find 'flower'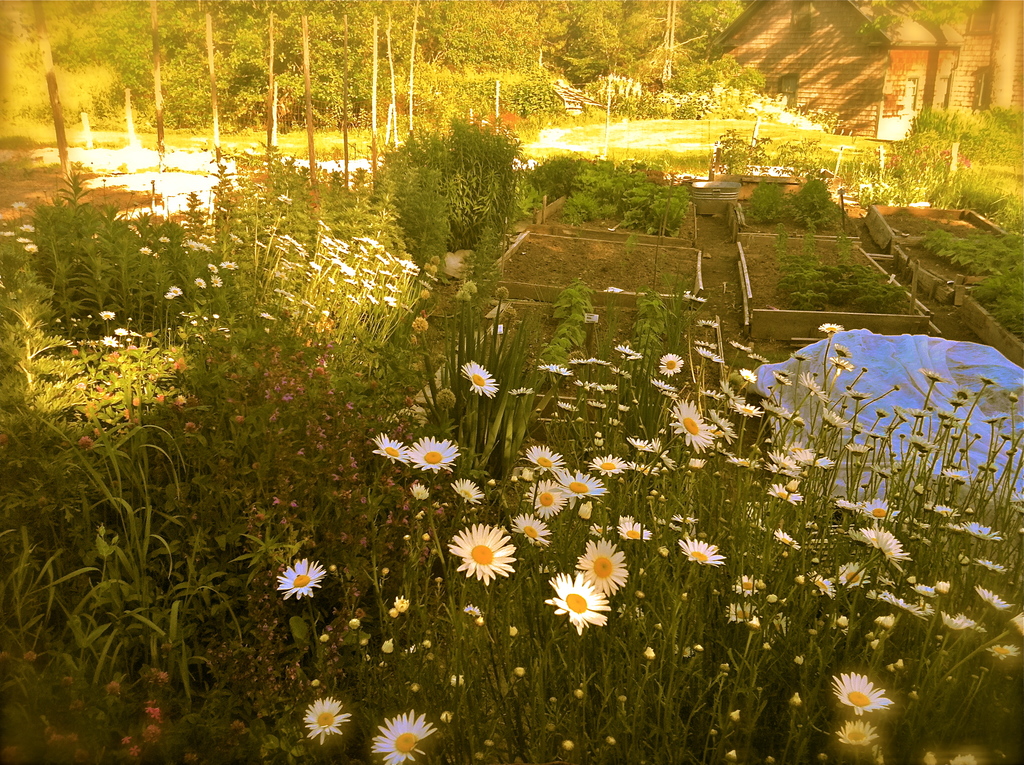
21/224/36/234
